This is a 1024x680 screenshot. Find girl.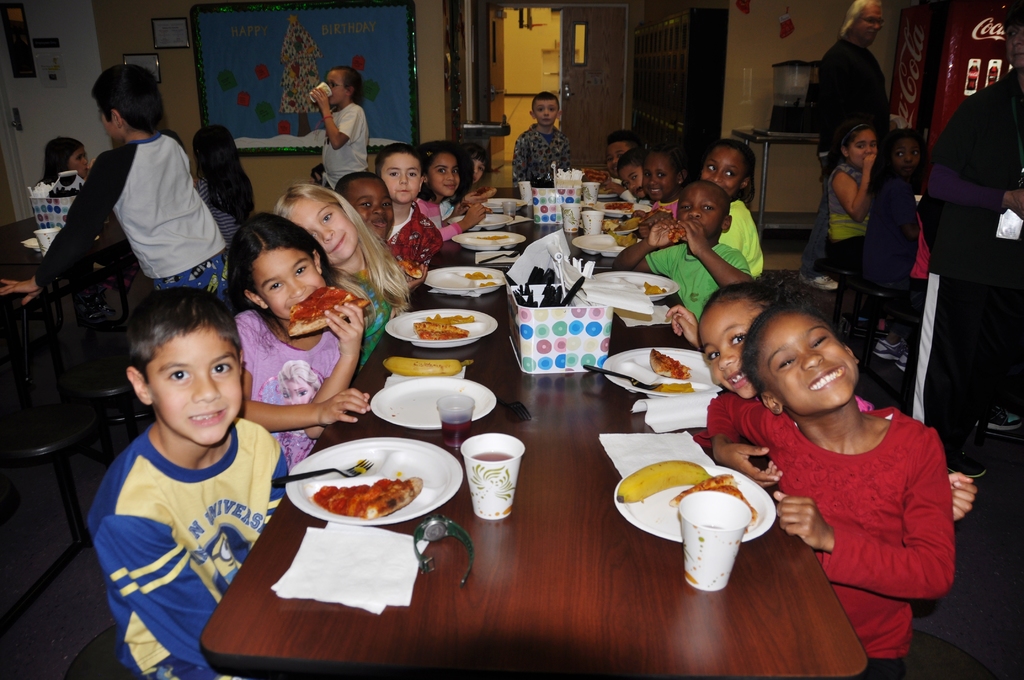
Bounding box: l=195, t=124, r=257, b=240.
